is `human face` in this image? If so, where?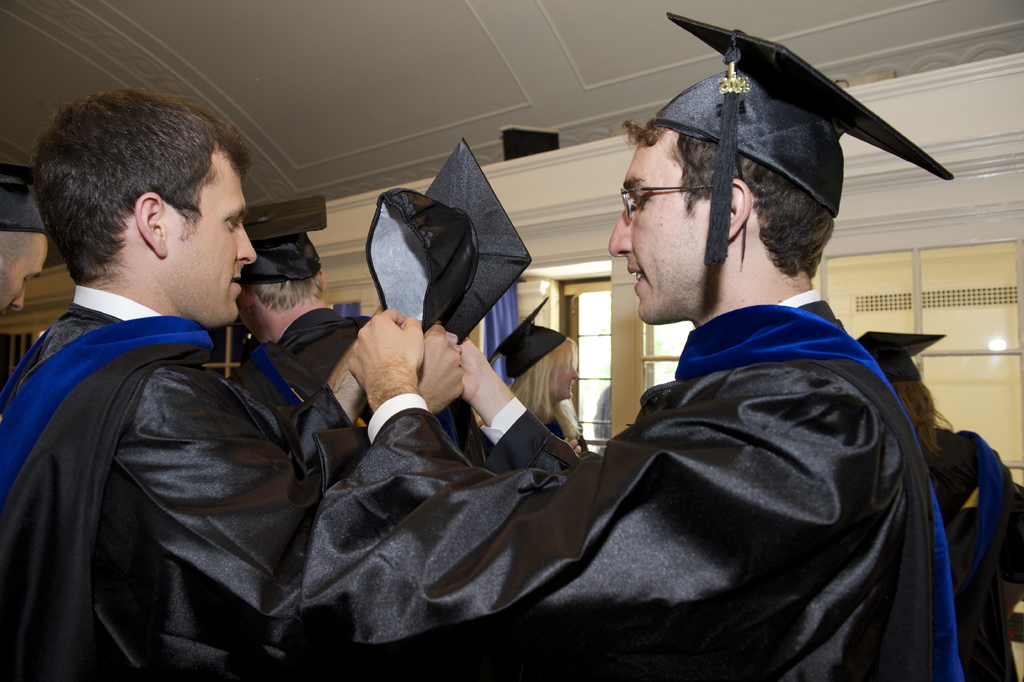
Yes, at detection(159, 149, 259, 326).
